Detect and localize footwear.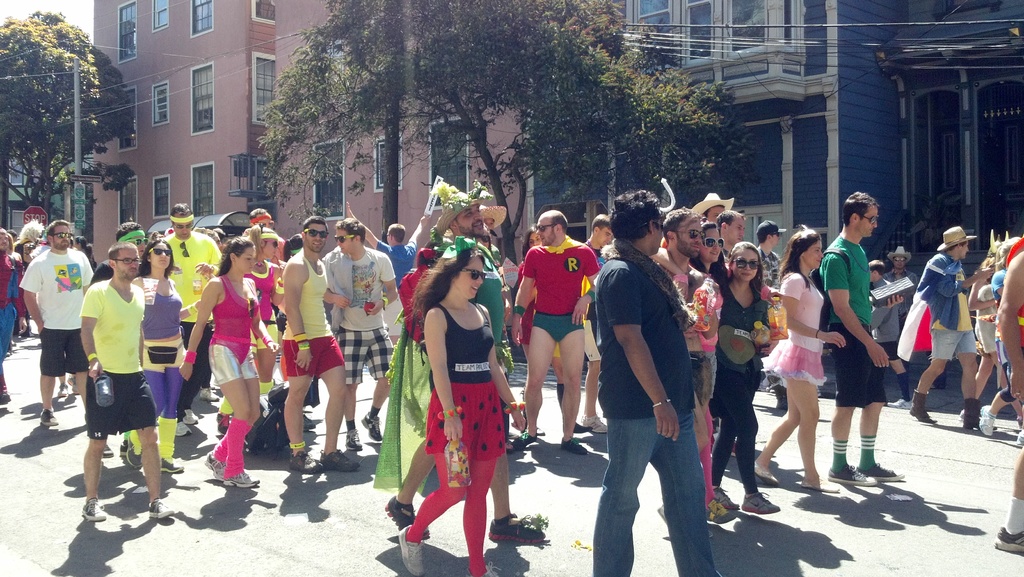
Localized at locate(487, 517, 548, 540).
